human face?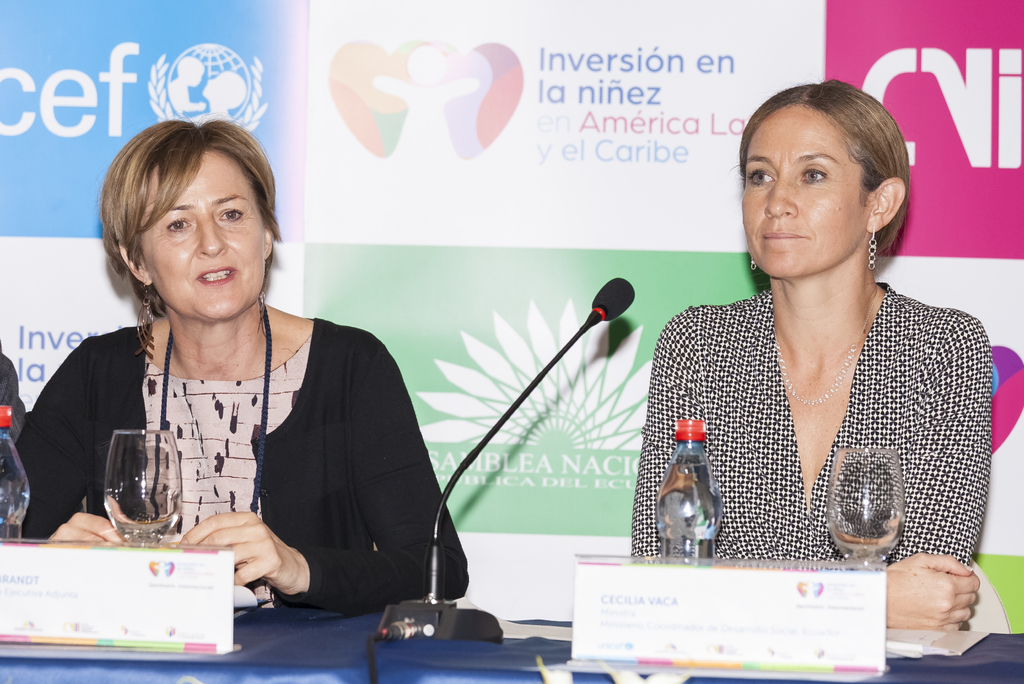
{"x1": 741, "y1": 103, "x2": 868, "y2": 278}
